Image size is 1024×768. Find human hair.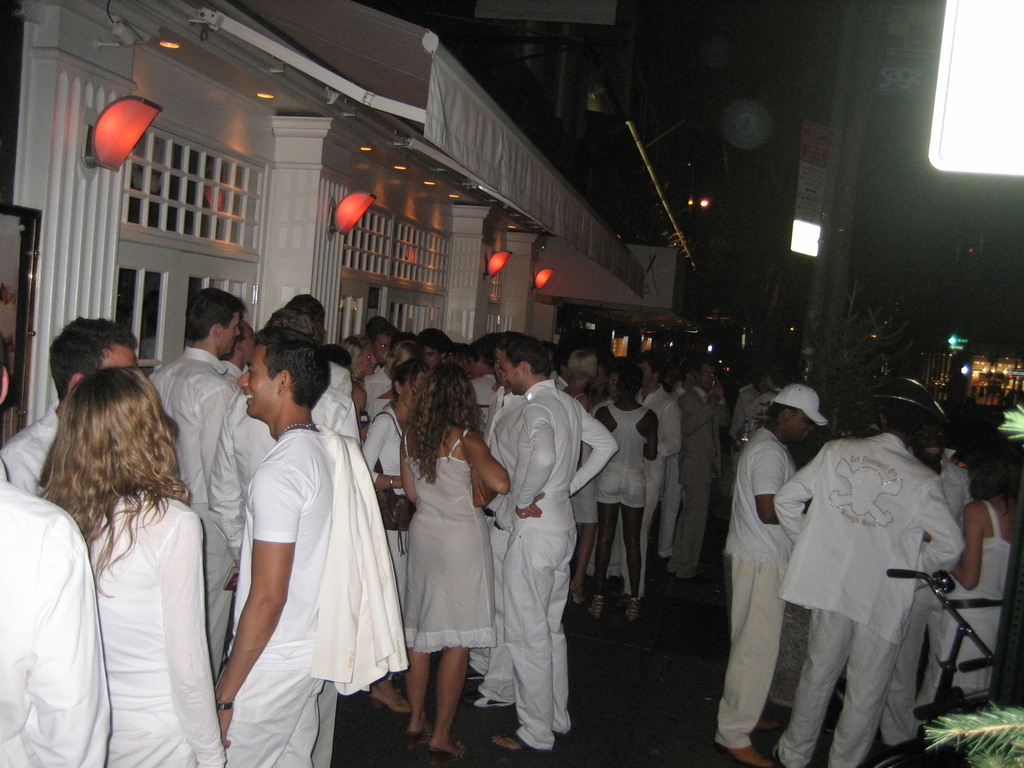
(44,351,173,572).
